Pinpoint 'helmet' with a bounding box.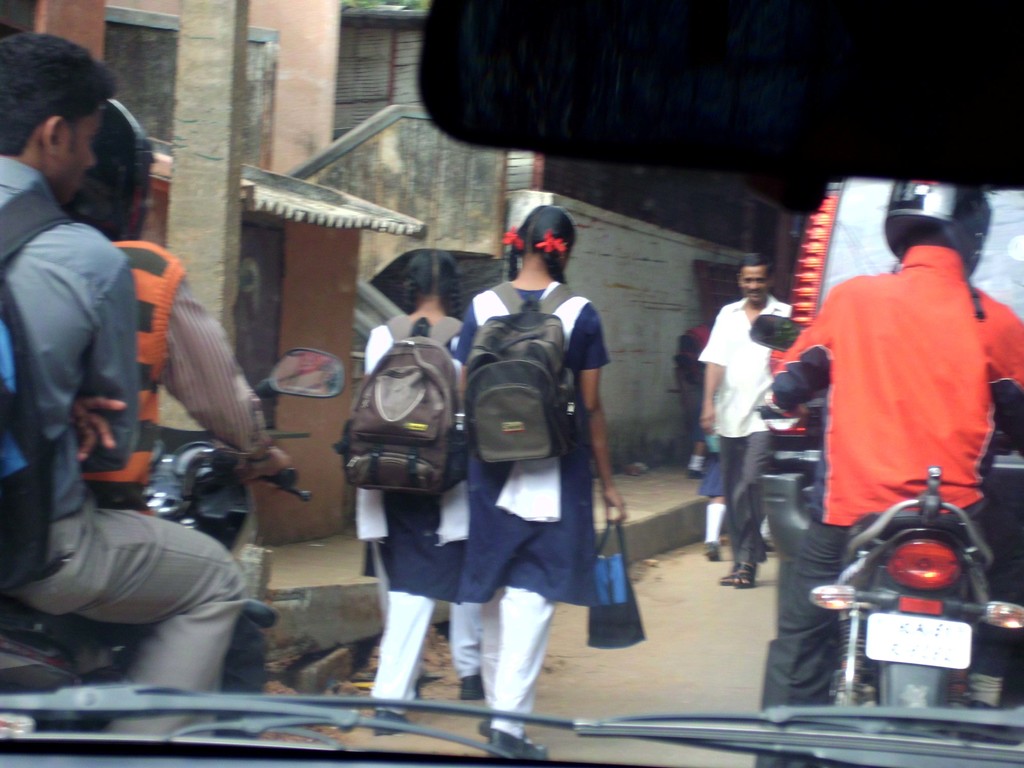
[878,172,995,313].
